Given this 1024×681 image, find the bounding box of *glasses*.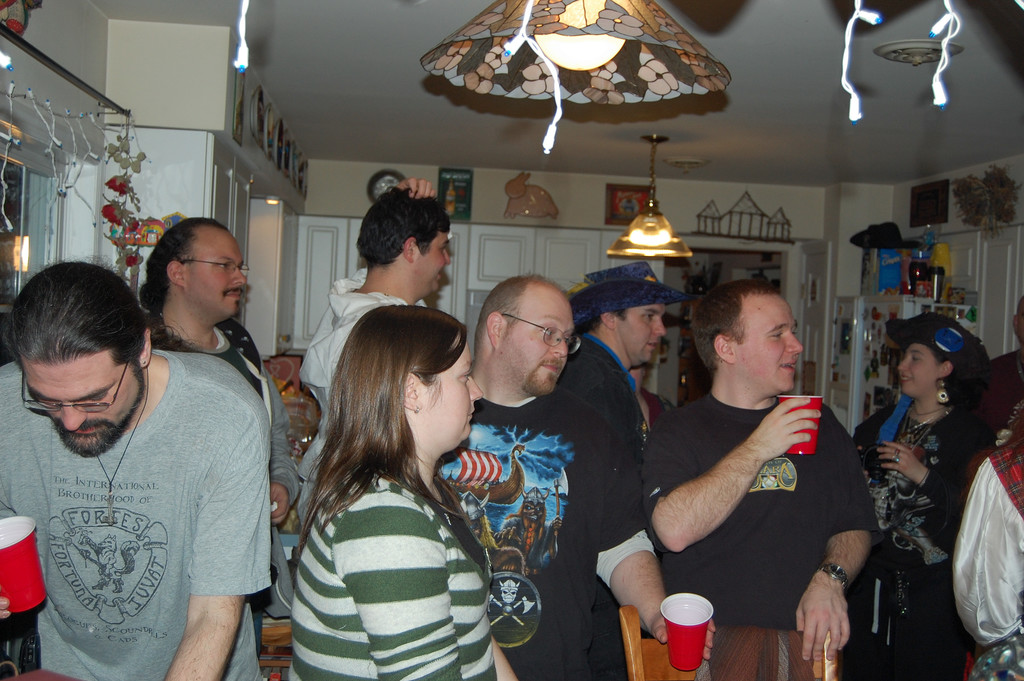
{"x1": 498, "y1": 311, "x2": 582, "y2": 354}.
